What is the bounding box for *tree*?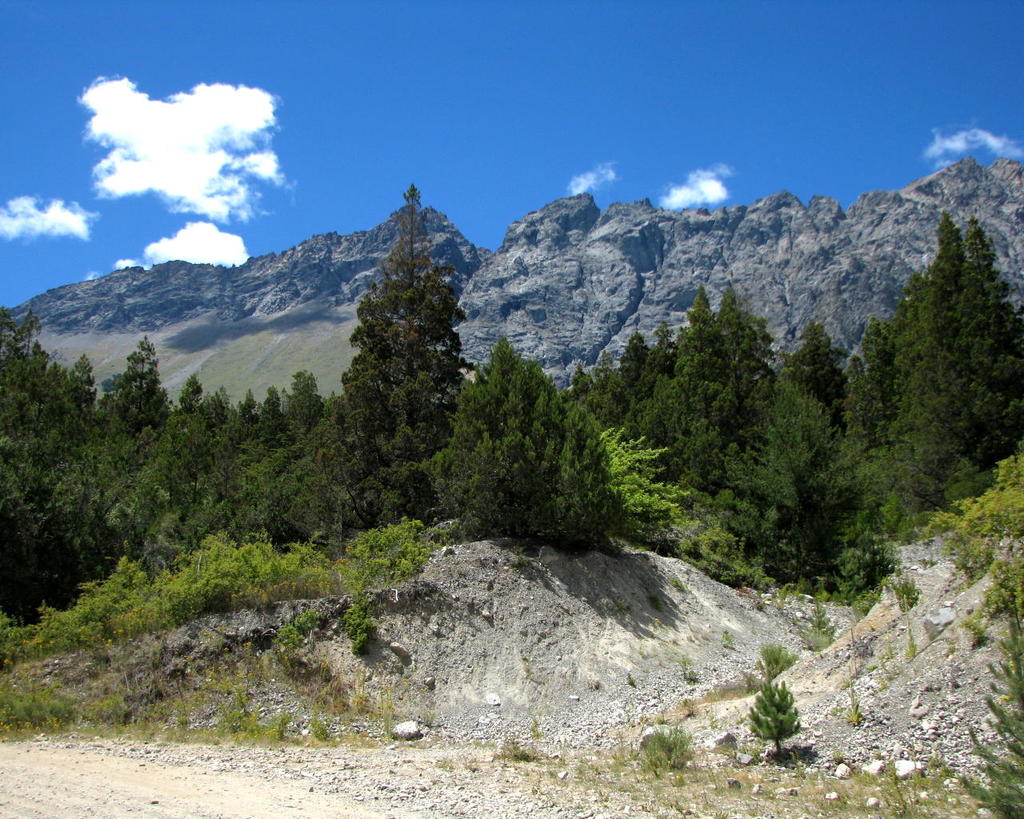
743 668 803 769.
